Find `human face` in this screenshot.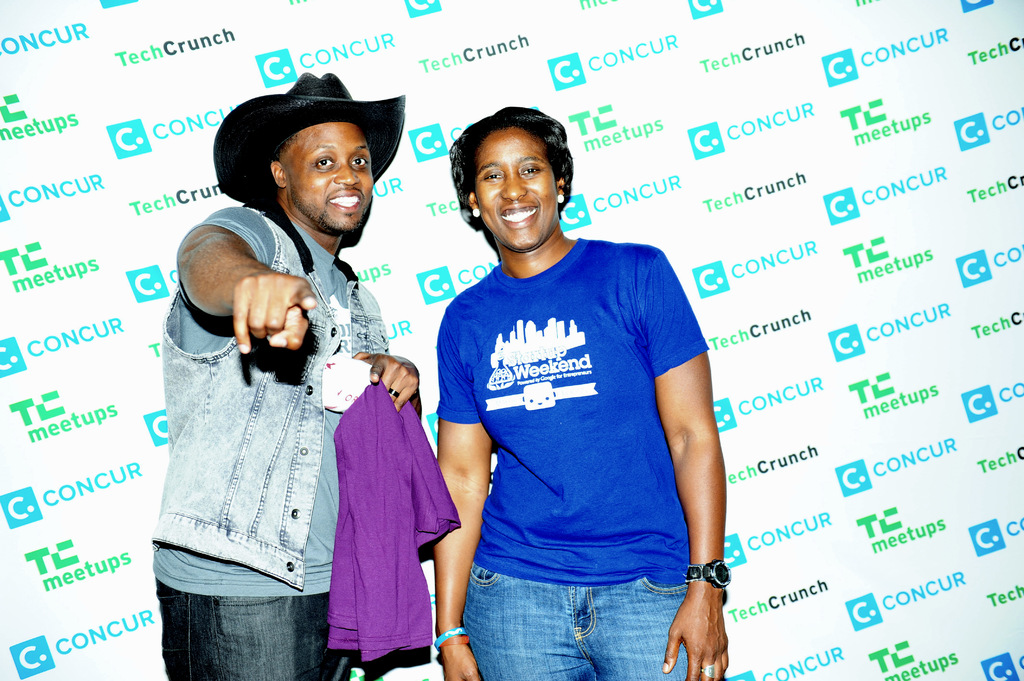
The bounding box for `human face` is left=477, top=131, right=554, bottom=252.
